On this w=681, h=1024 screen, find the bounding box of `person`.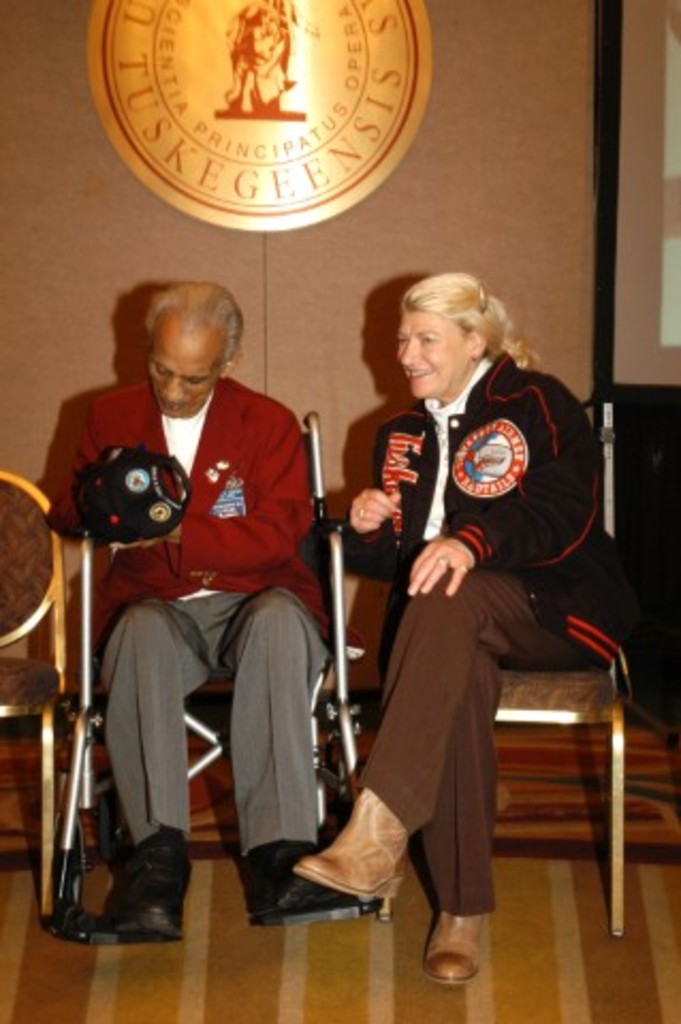
Bounding box: 43 282 320 932.
